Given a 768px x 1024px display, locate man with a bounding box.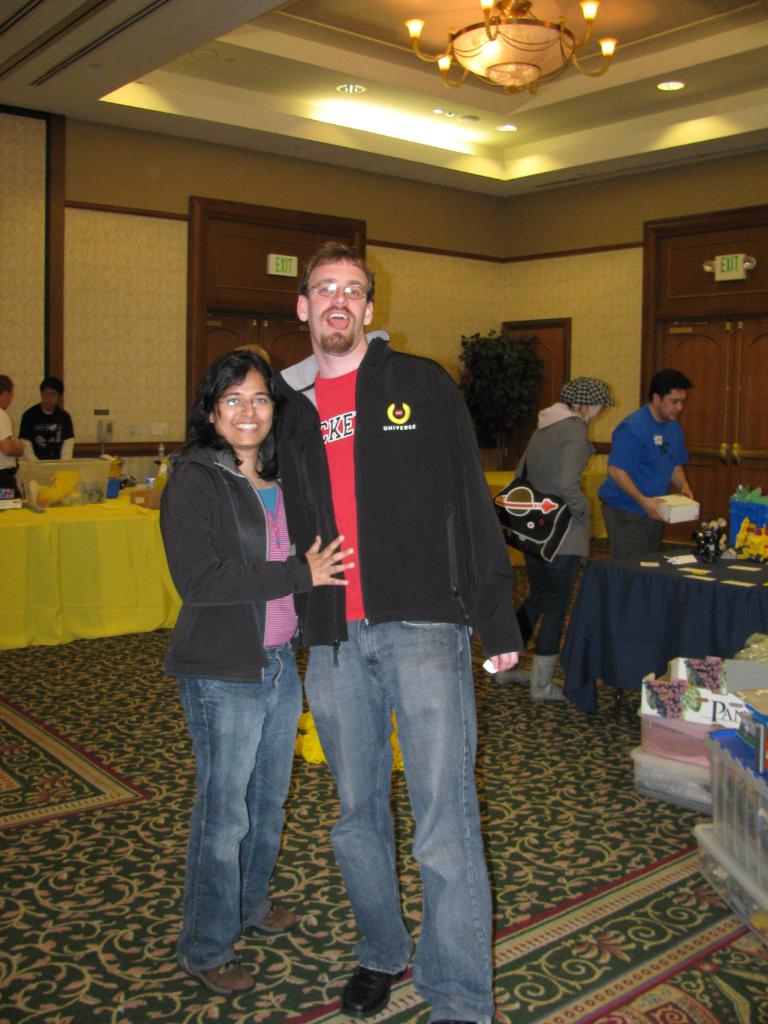
Located: l=0, t=372, r=27, b=498.
